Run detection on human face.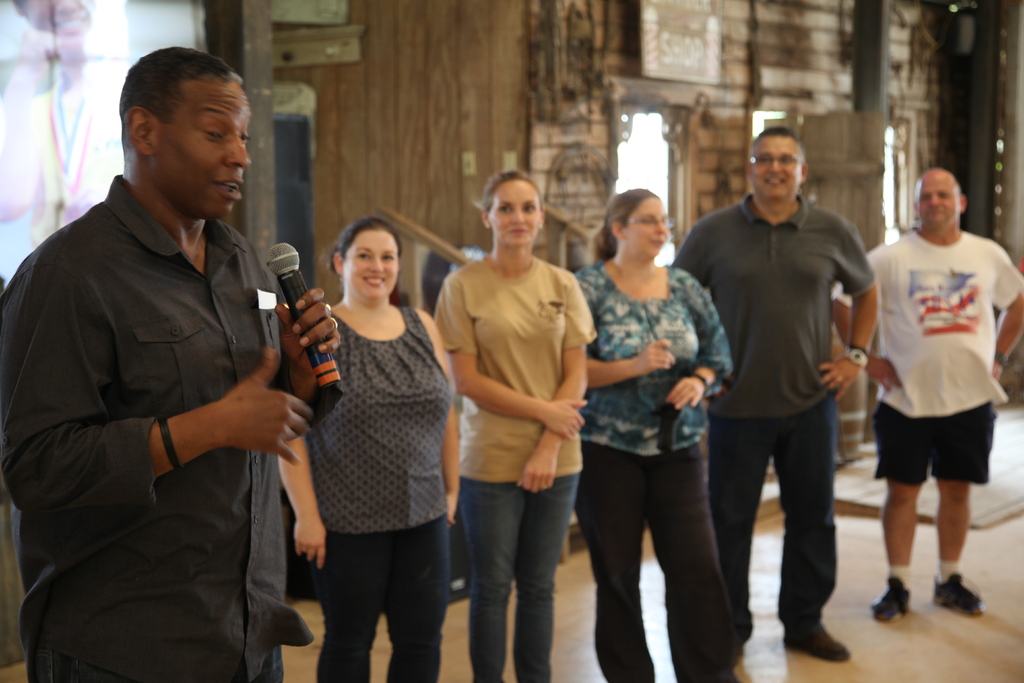
Result: region(750, 136, 801, 201).
